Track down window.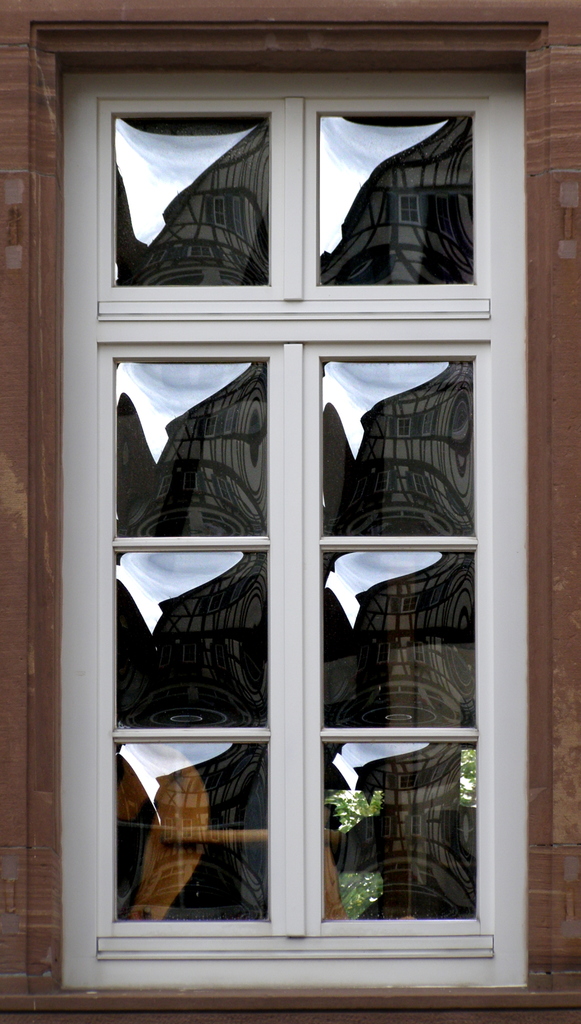
Tracked to x1=55 y1=56 x2=526 y2=980.
